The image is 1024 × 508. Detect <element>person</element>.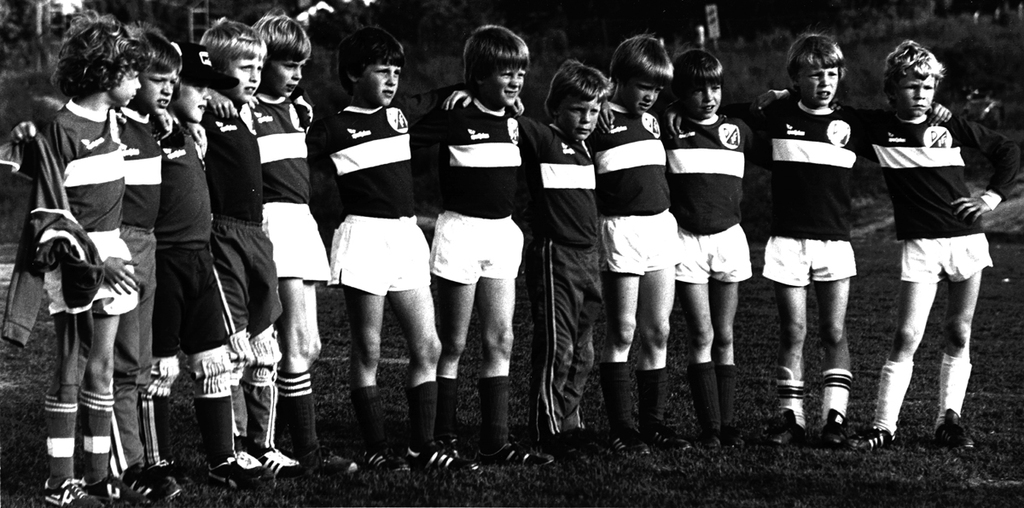
Detection: {"x1": 185, "y1": 9, "x2": 280, "y2": 478}.
